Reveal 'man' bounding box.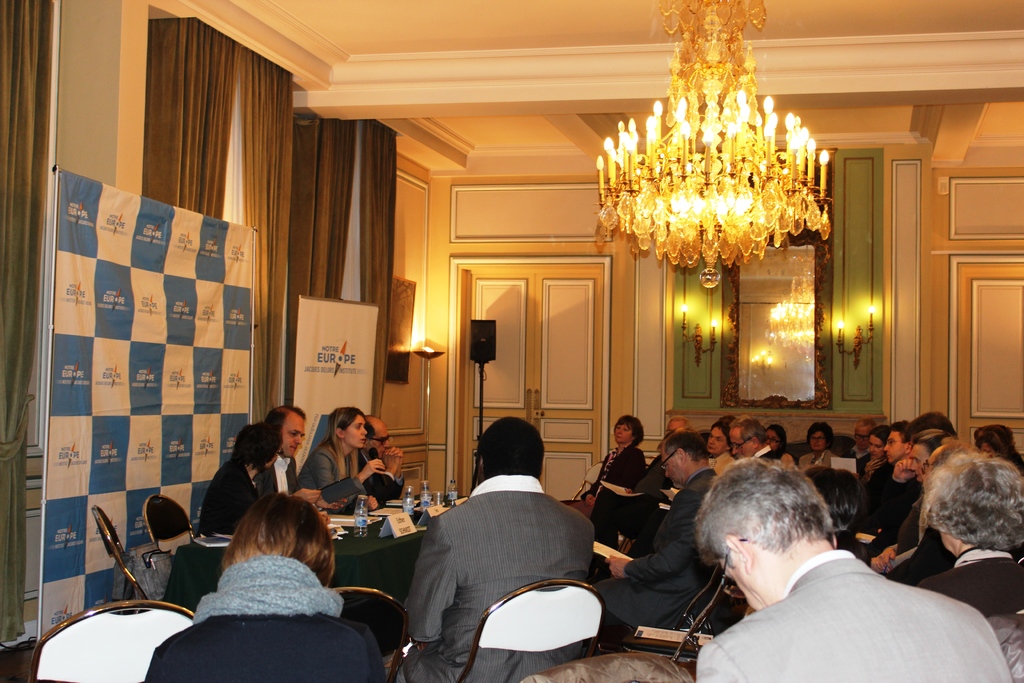
Revealed: region(584, 410, 716, 537).
